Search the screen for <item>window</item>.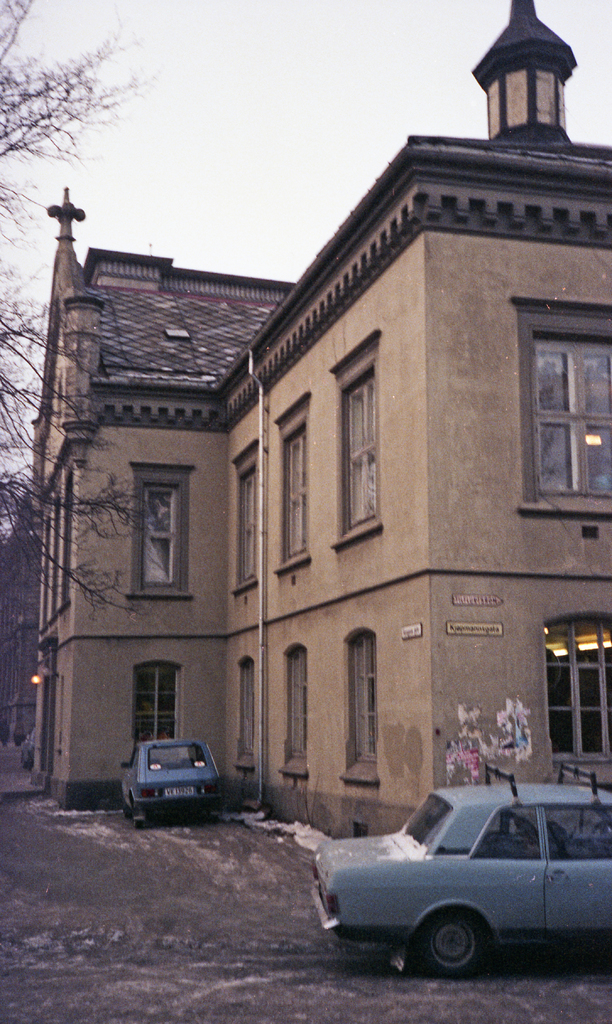
Found at 288/643/316/774.
